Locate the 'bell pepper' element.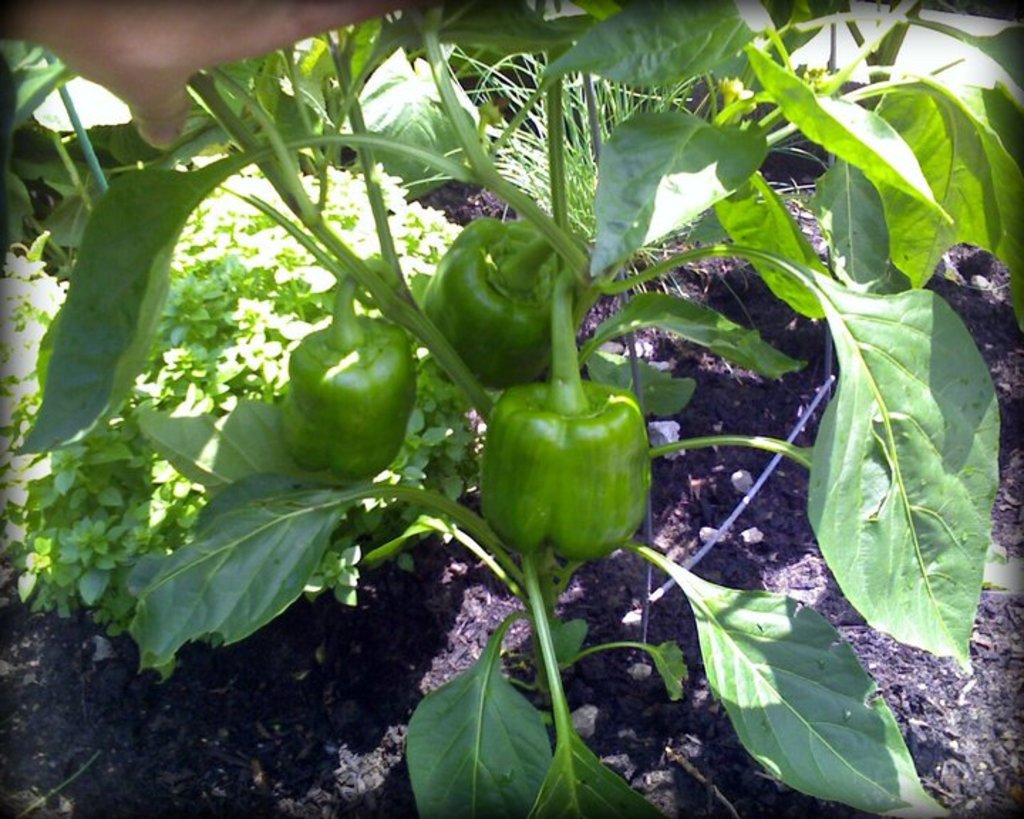
Element bbox: 427:219:579:375.
